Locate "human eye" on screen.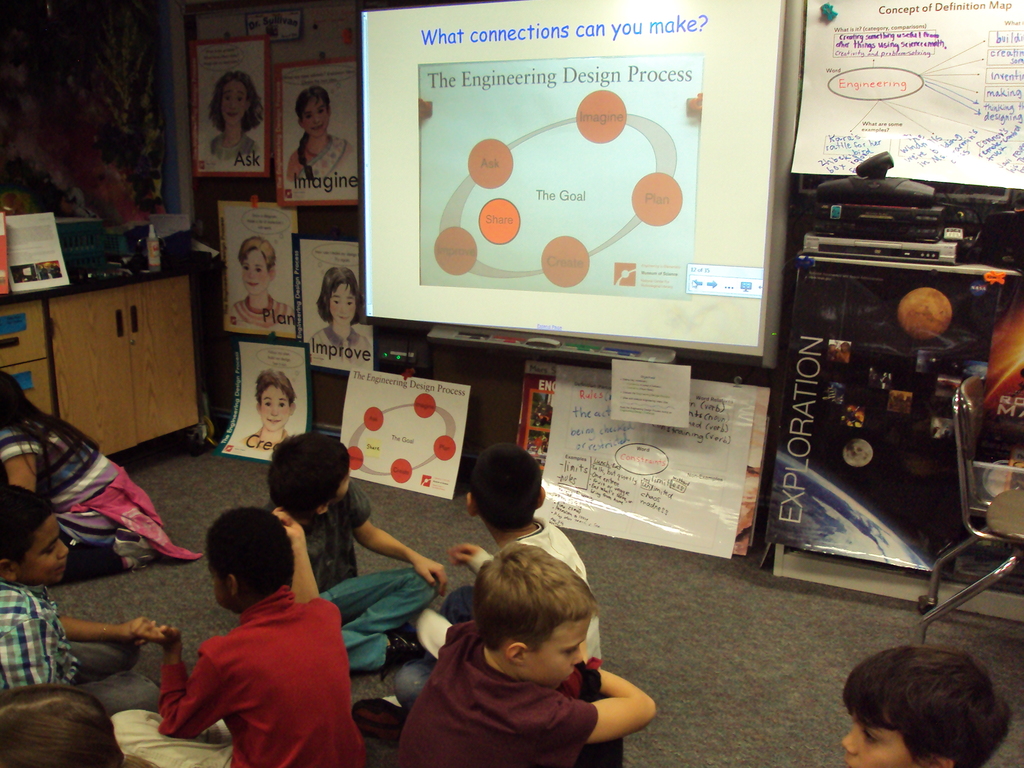
On screen at [253,268,263,273].
